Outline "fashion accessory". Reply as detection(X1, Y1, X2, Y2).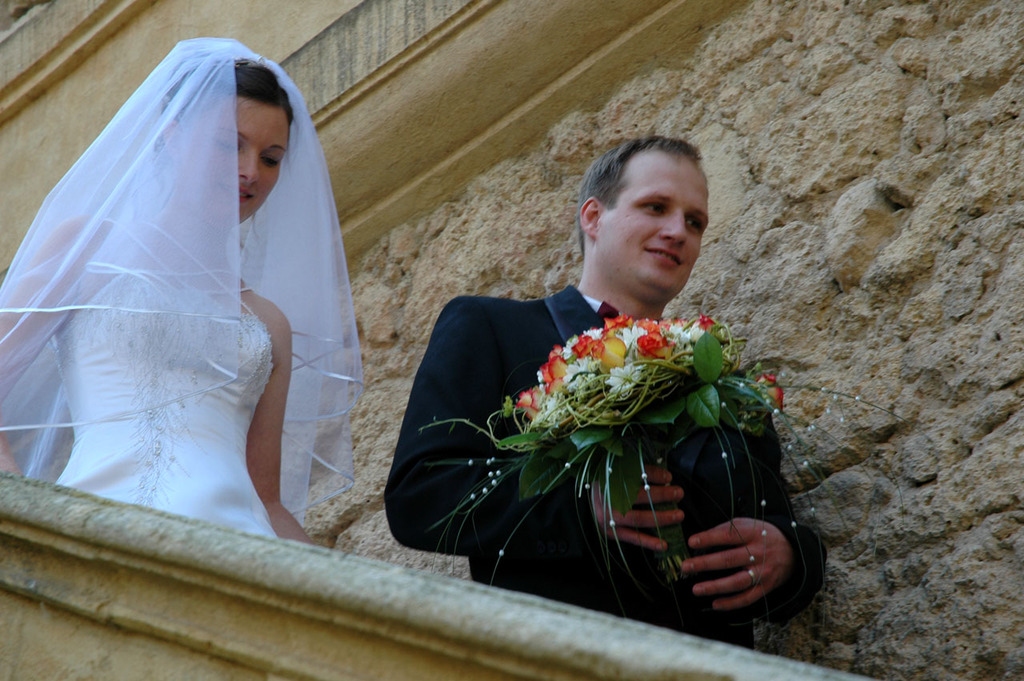
detection(0, 35, 358, 524).
